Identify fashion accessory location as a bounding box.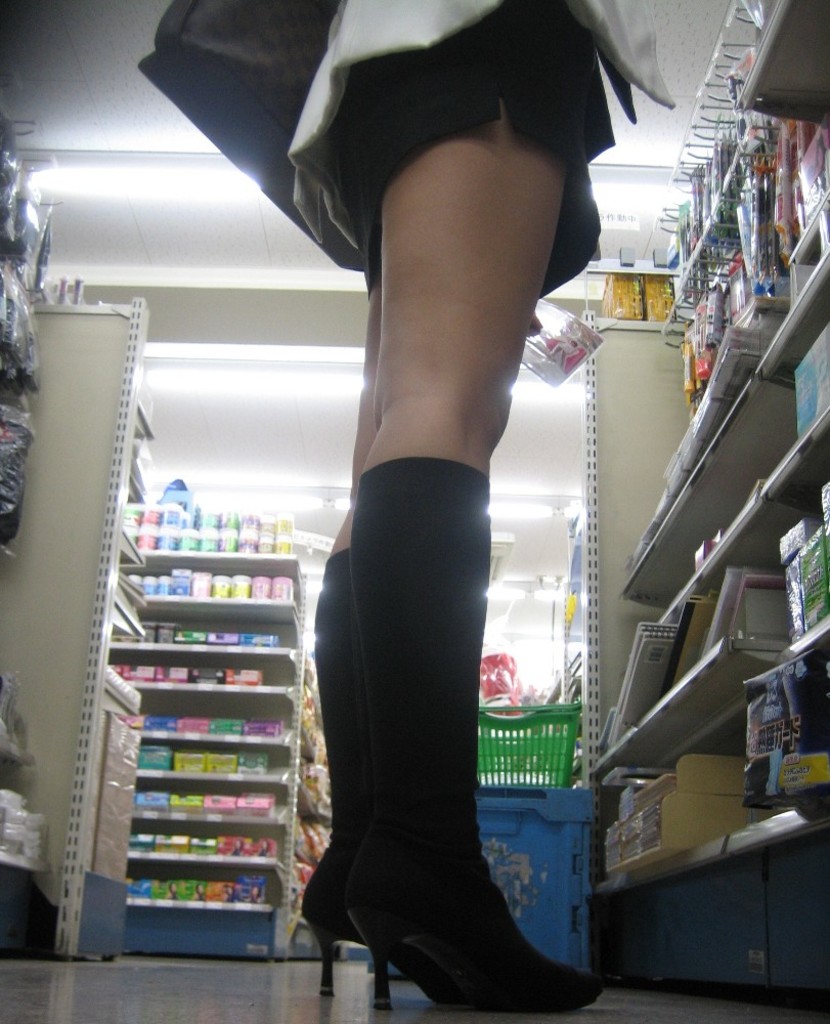
(337,458,608,1009).
